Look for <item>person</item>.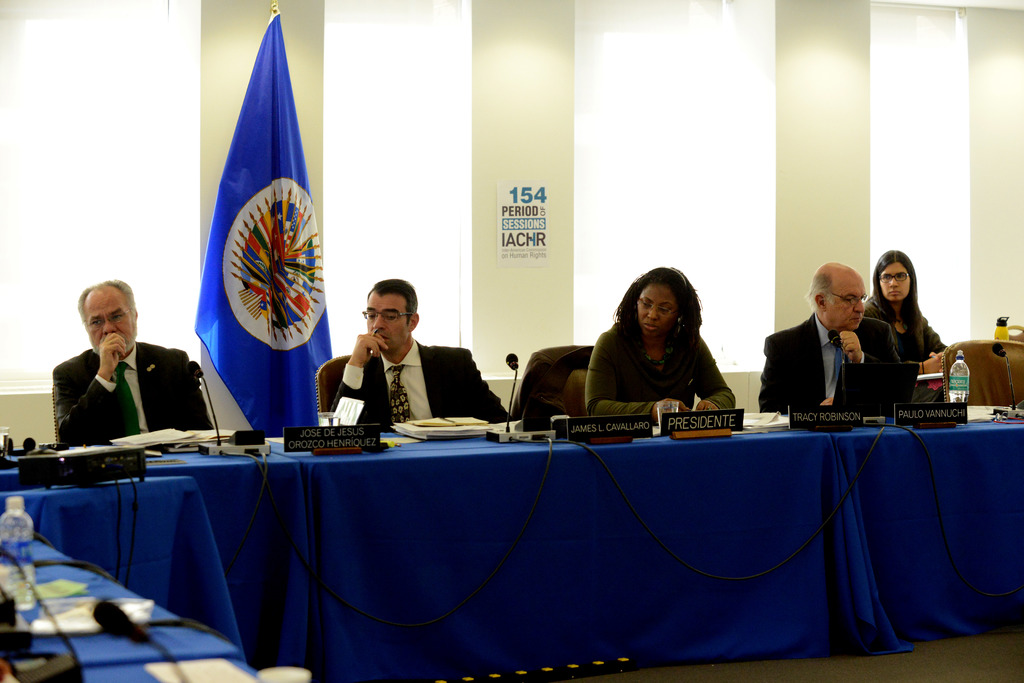
Found: (left=51, top=277, right=214, bottom=452).
